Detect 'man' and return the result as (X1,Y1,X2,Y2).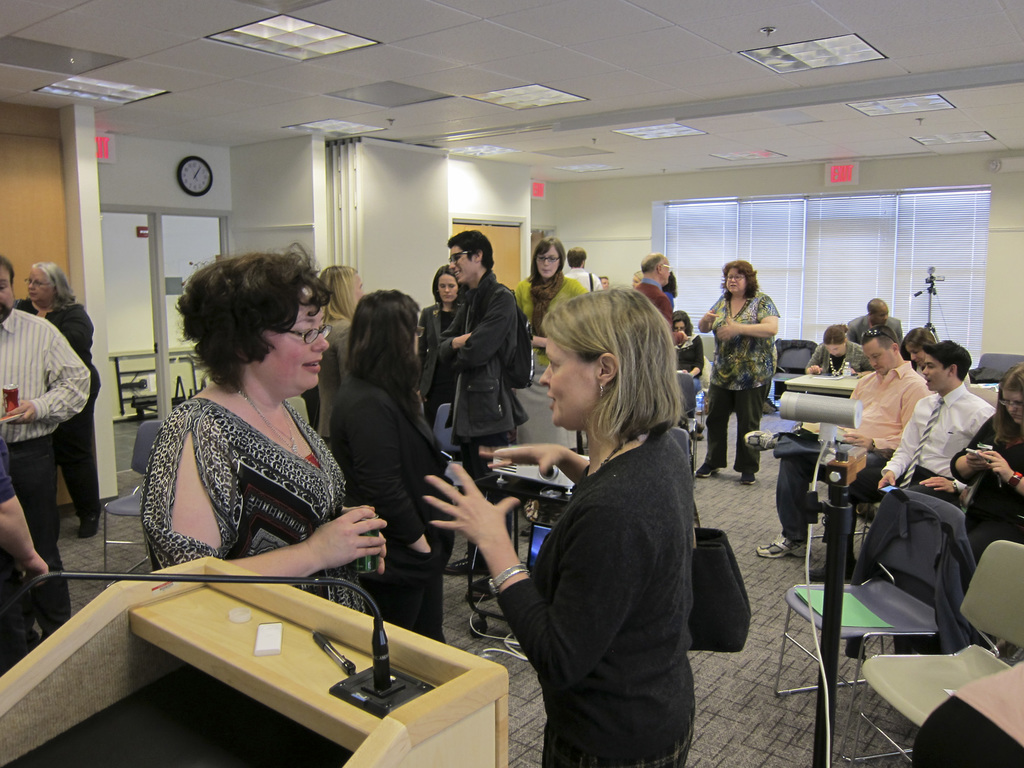
(564,246,596,300).
